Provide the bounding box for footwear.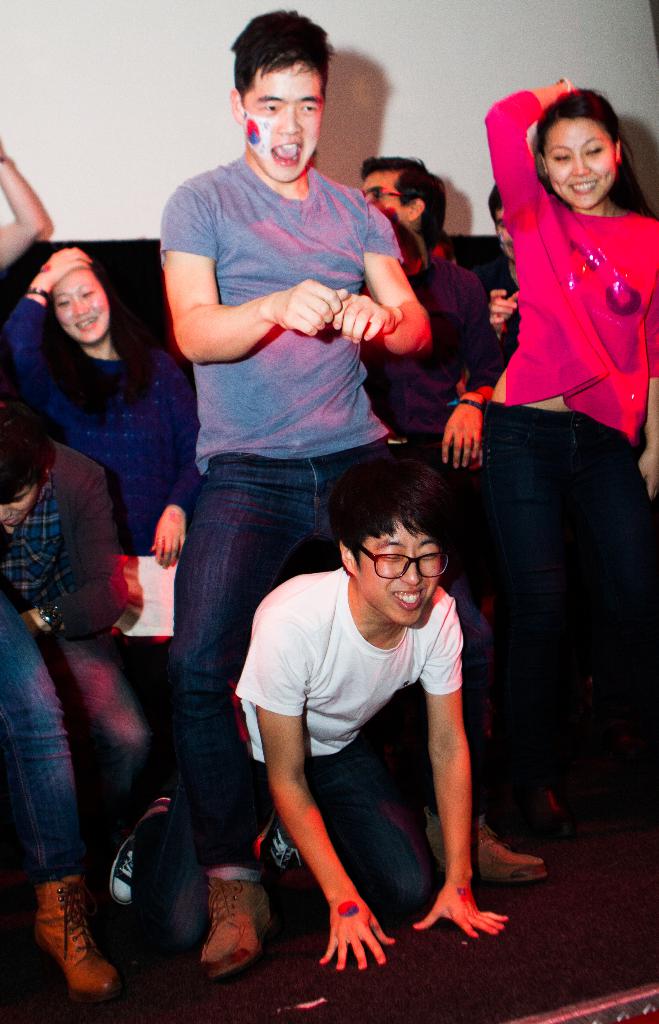
bbox(198, 857, 281, 979).
